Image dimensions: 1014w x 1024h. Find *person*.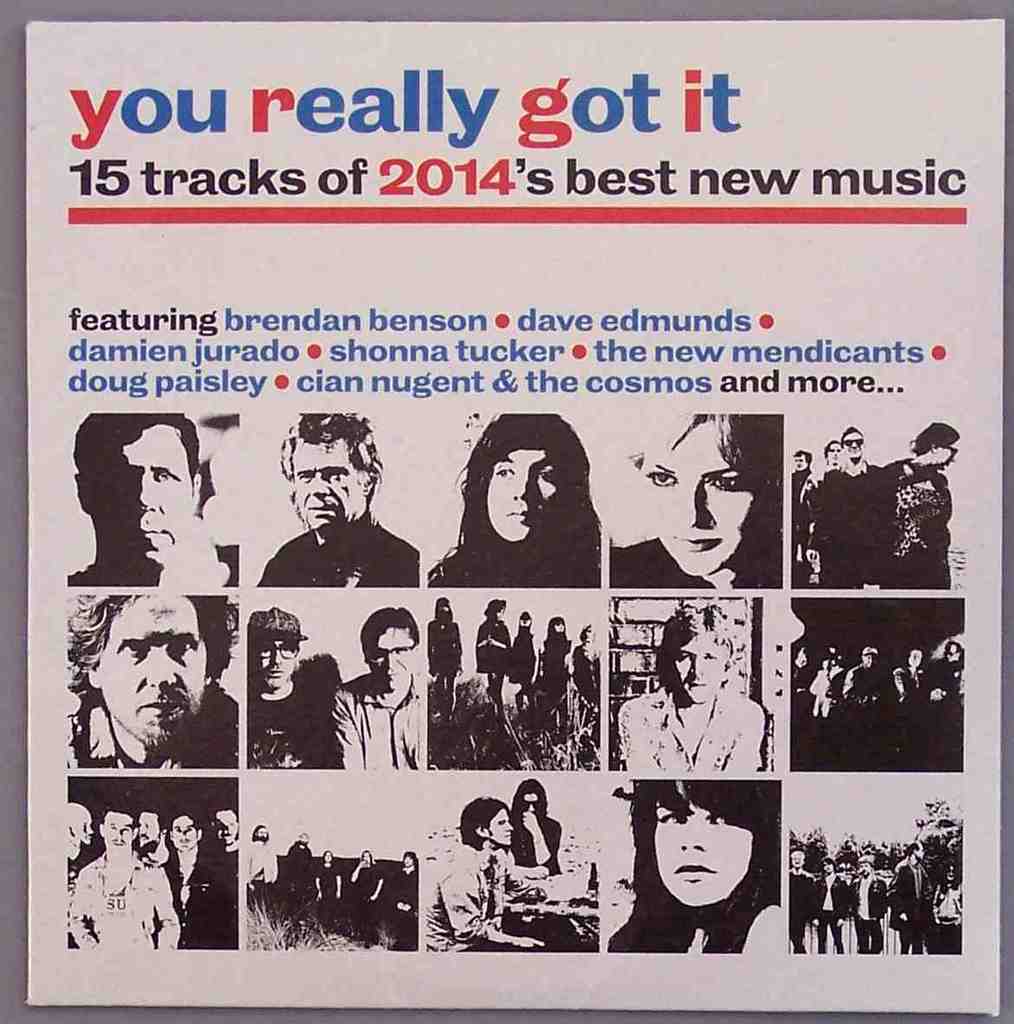
<box>809,649,848,726</box>.
